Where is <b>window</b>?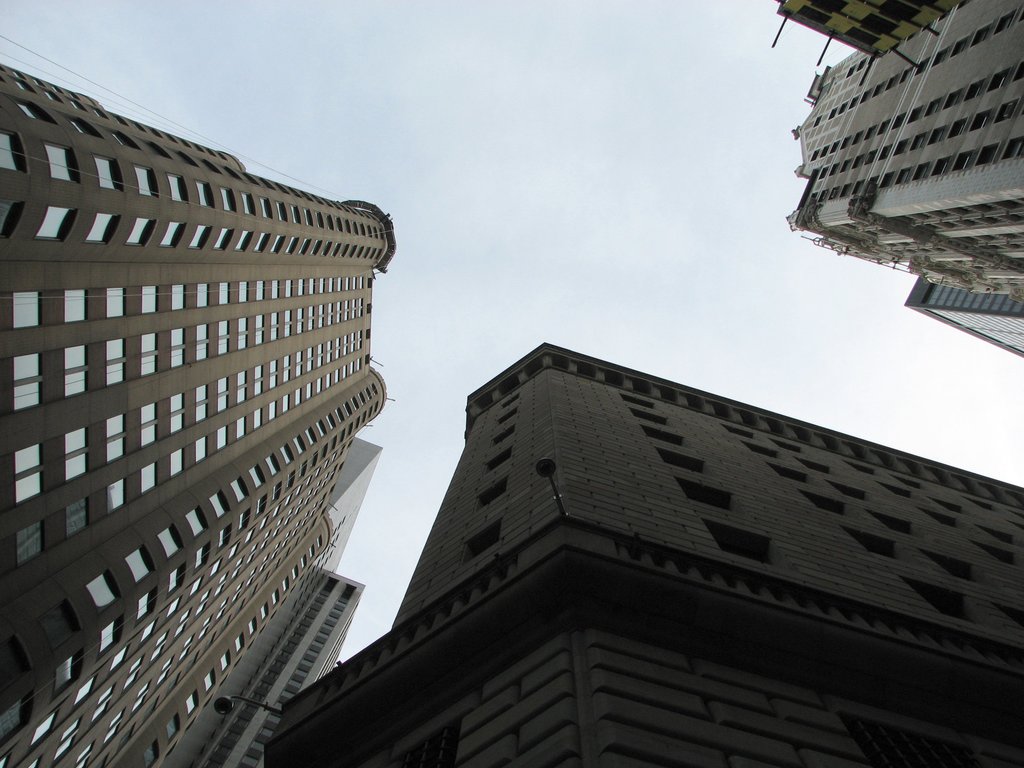
842/525/933/565.
